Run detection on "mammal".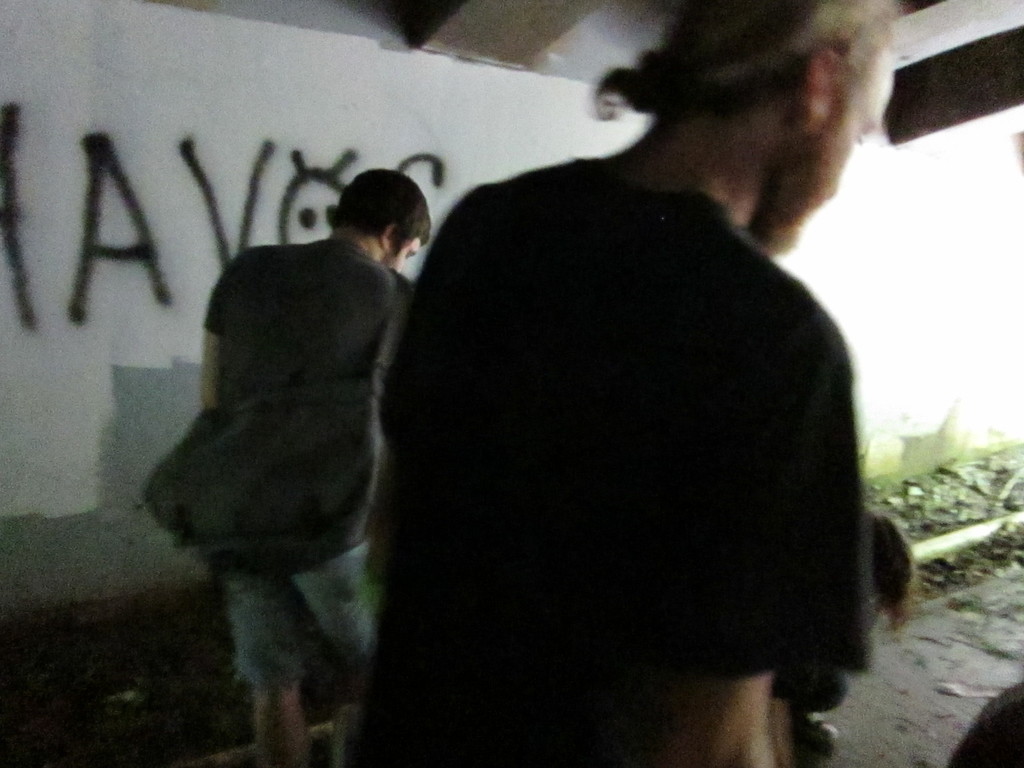
Result: 776,515,916,767.
